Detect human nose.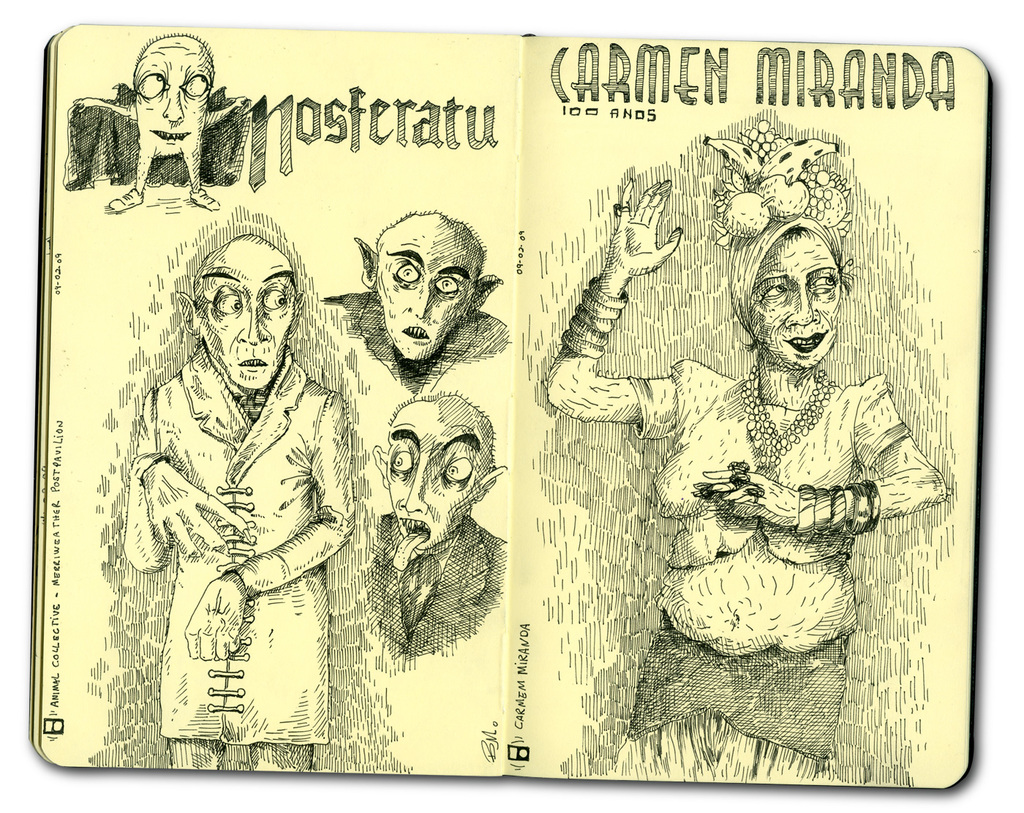
Detected at pyautogui.locateOnScreen(238, 301, 268, 342).
